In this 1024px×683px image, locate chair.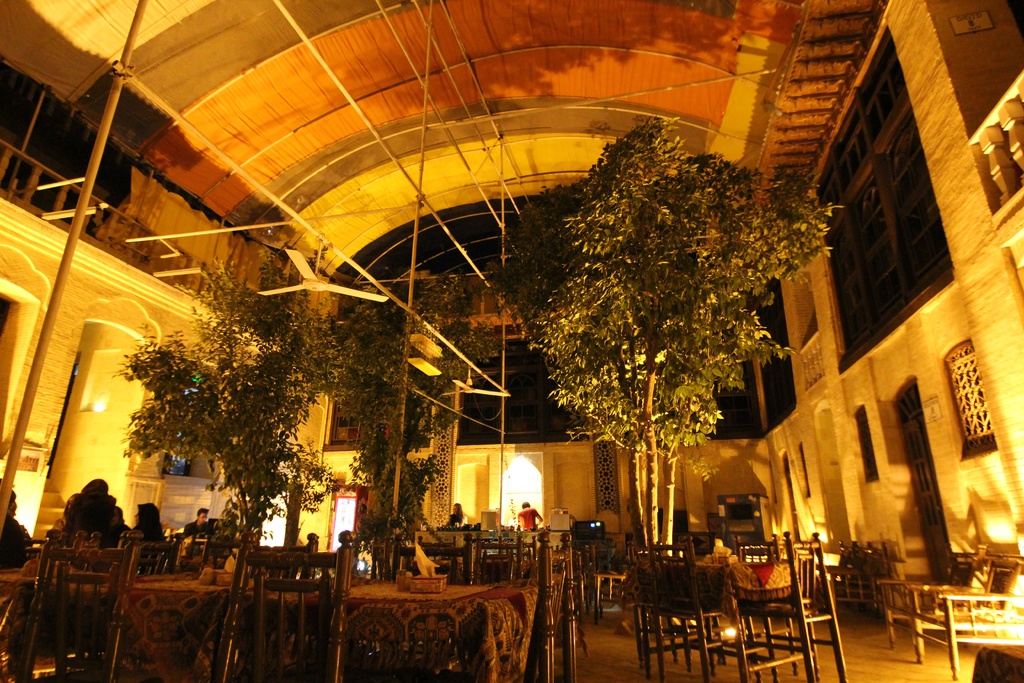
Bounding box: [x1=18, y1=529, x2=147, y2=682].
